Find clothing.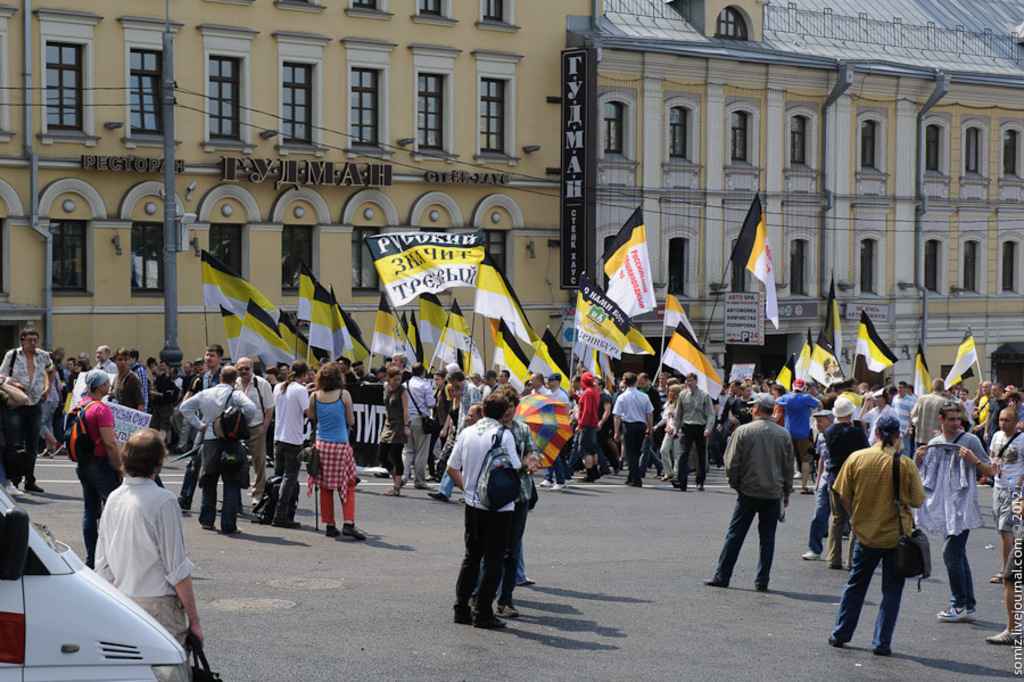
BBox(575, 369, 603, 475).
